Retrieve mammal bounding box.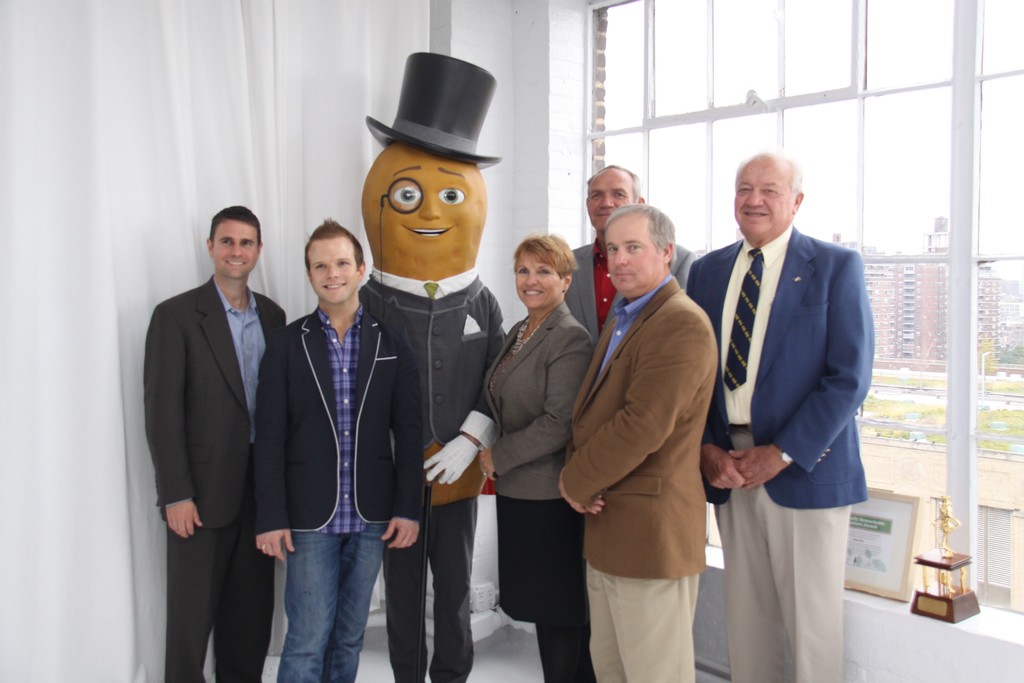
Bounding box: (left=554, top=202, right=719, bottom=682).
